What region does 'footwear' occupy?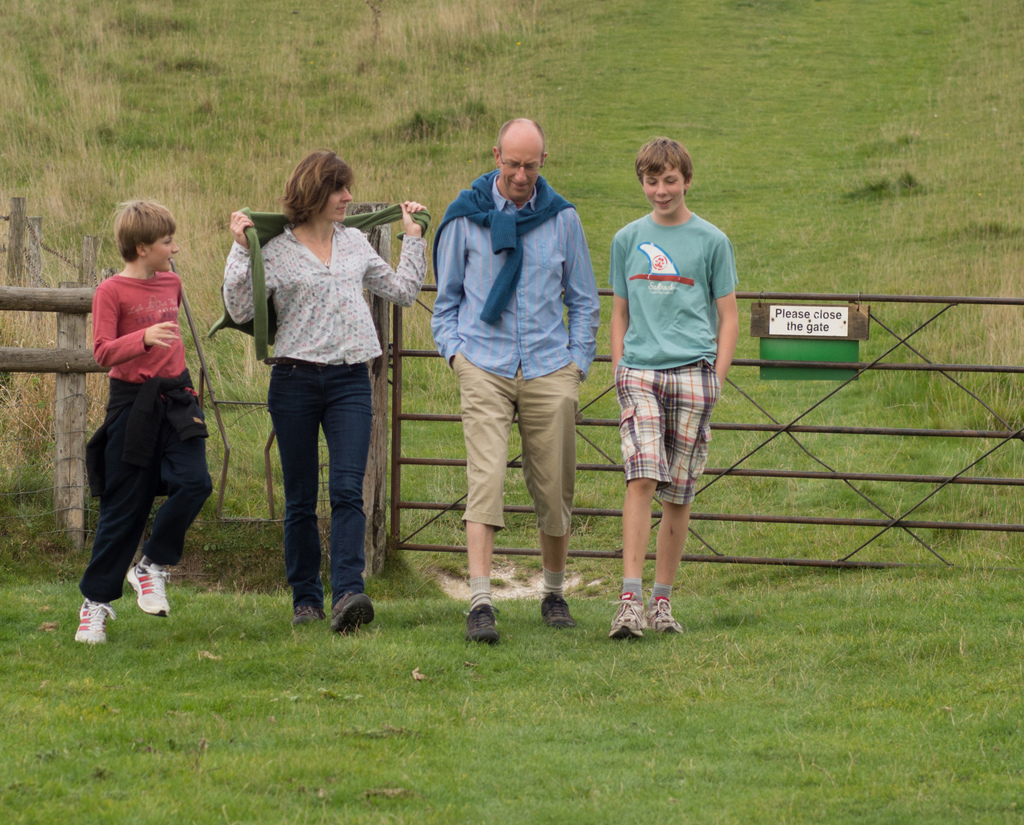
[73,598,120,644].
